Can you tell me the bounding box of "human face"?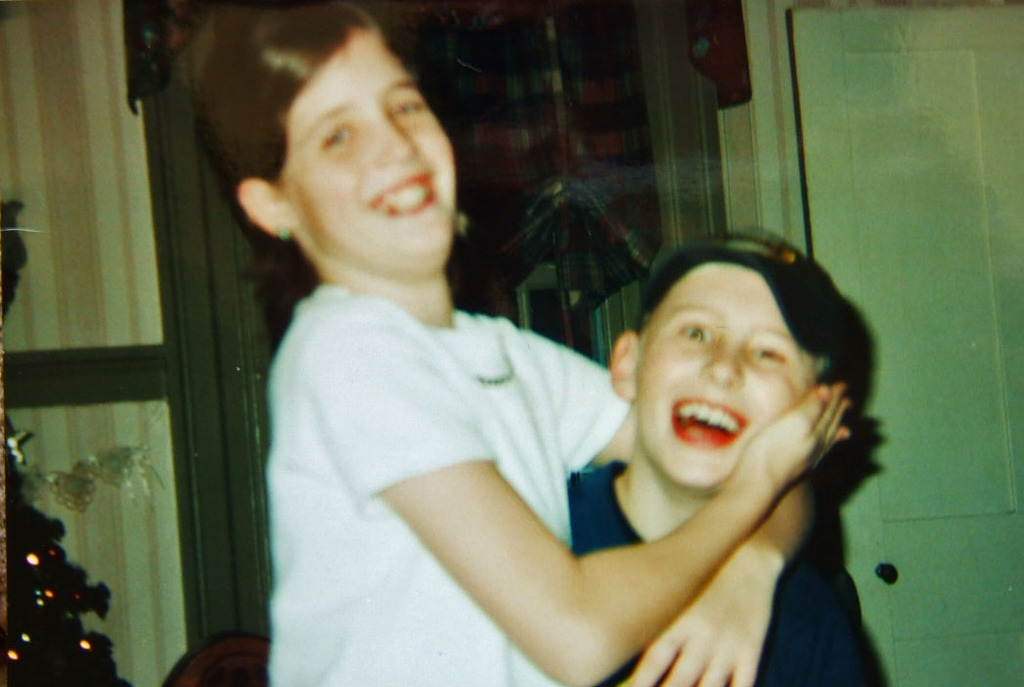
bbox=[279, 20, 459, 257].
